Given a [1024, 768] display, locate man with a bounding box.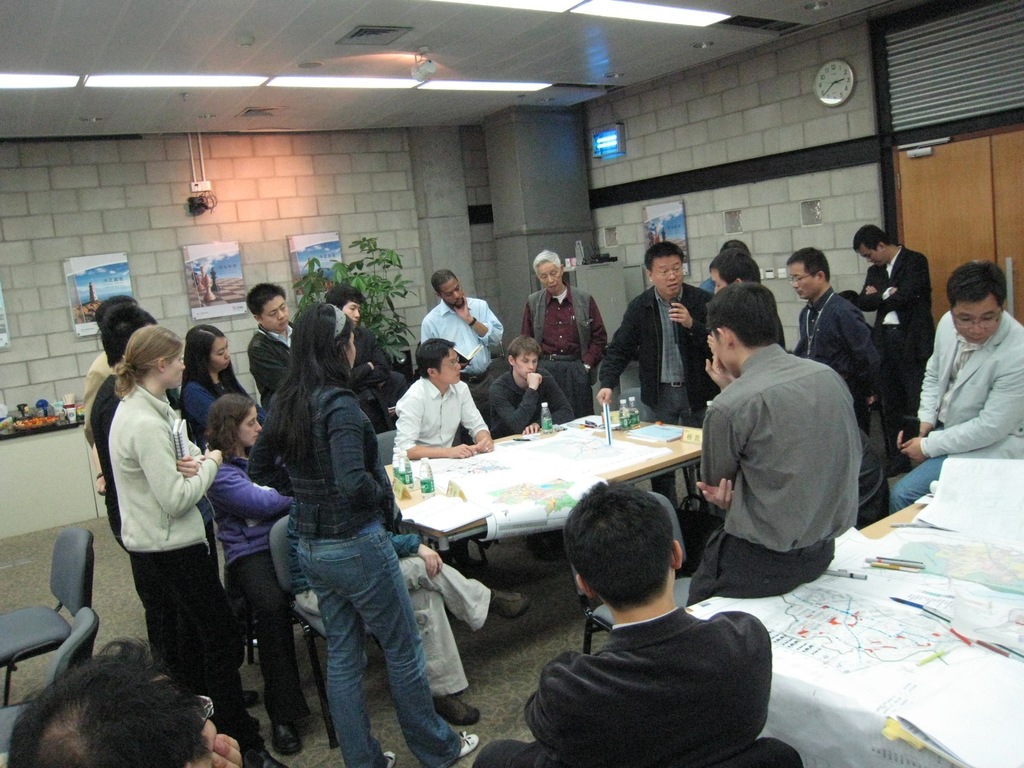
Located: {"left": 245, "top": 282, "right": 295, "bottom": 410}.
